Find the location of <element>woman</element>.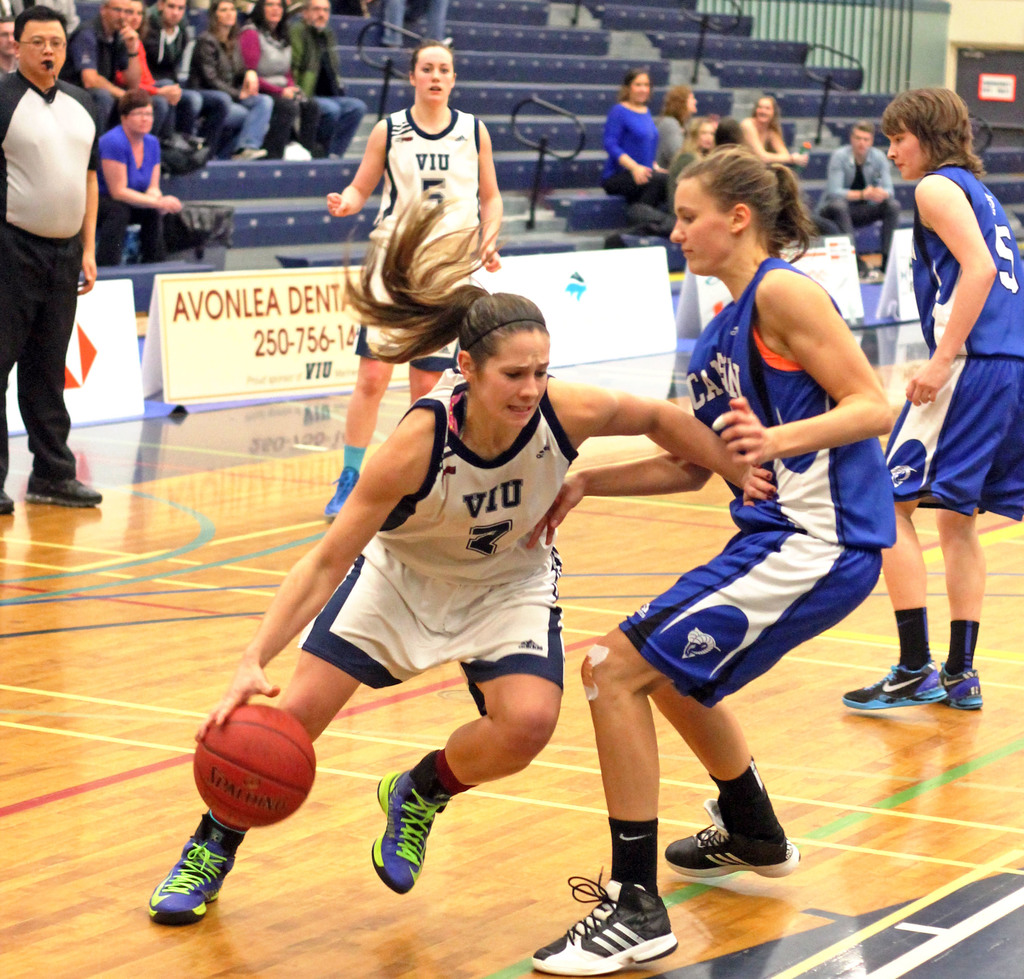
Location: BBox(233, 2, 335, 161).
